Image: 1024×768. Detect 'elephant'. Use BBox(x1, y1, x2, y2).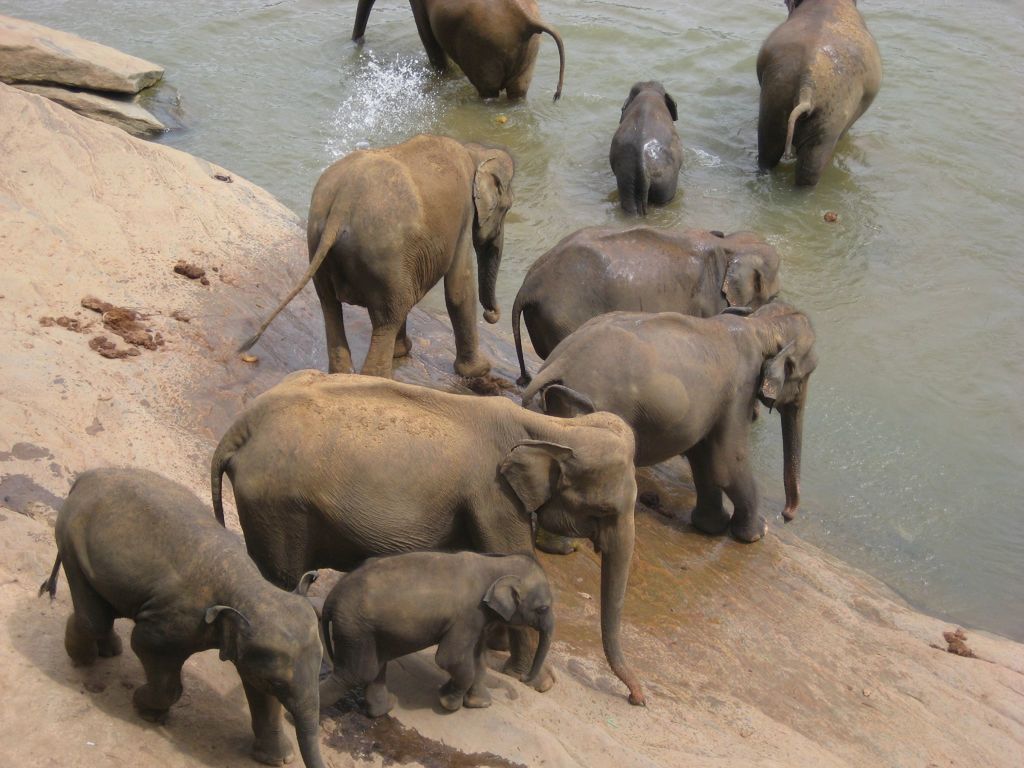
BBox(497, 228, 813, 374).
